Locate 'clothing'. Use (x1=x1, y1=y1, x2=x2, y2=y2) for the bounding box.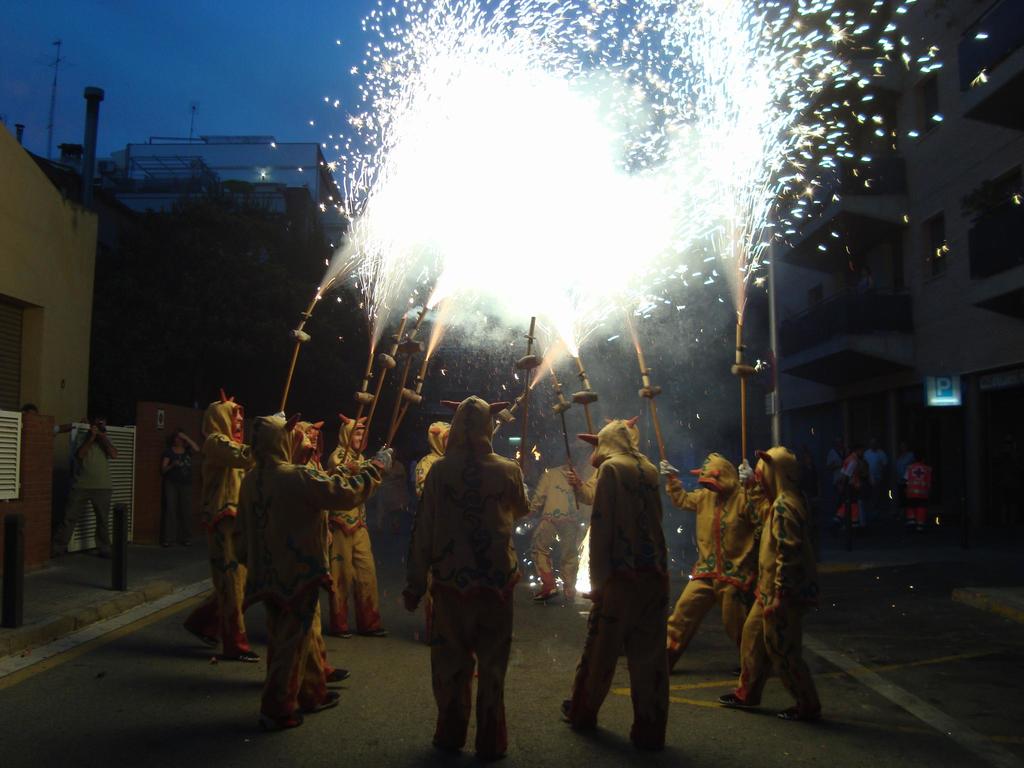
(x1=566, y1=415, x2=669, y2=746).
